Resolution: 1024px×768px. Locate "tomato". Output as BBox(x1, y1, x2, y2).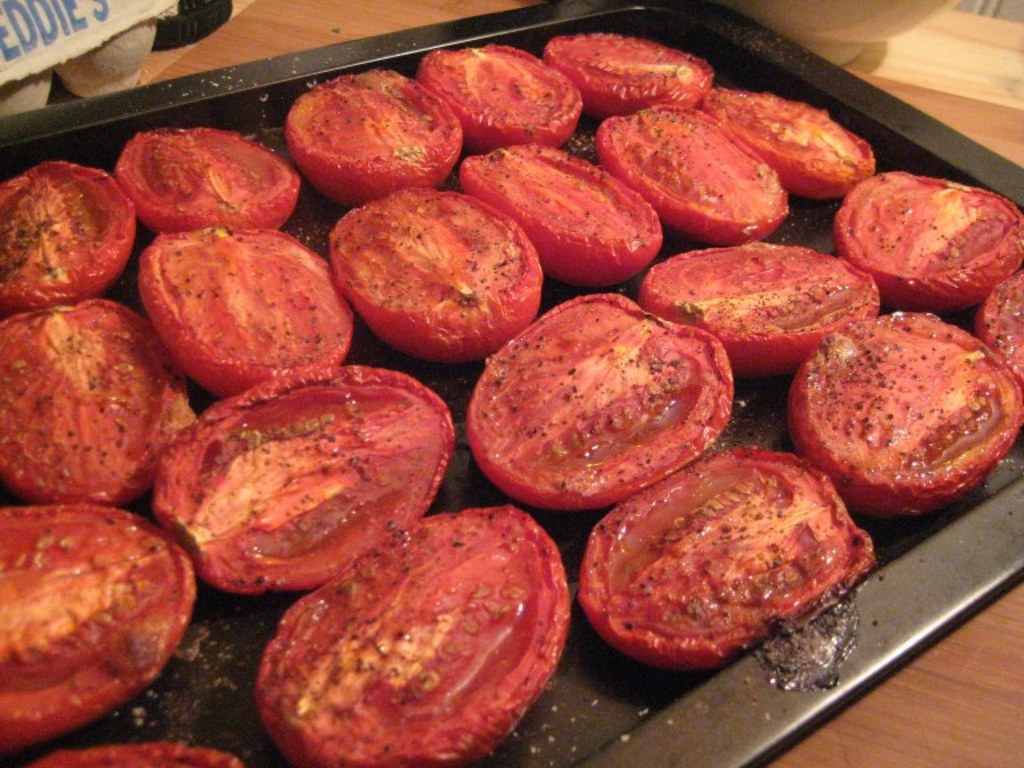
BBox(289, 64, 461, 197).
